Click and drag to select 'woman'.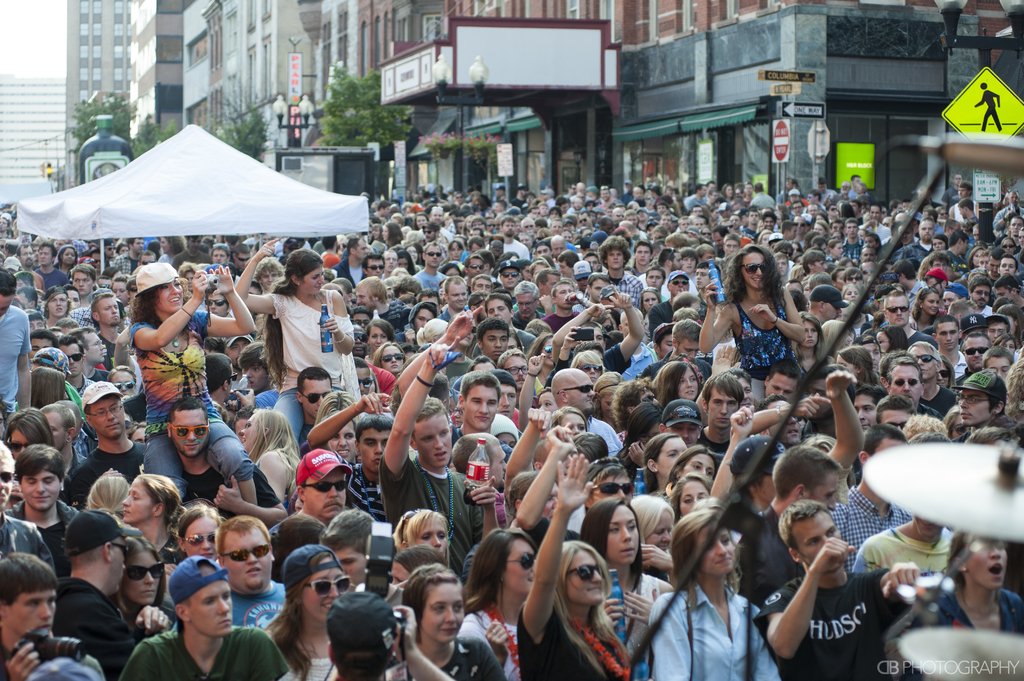
Selection: l=698, t=241, r=812, b=405.
